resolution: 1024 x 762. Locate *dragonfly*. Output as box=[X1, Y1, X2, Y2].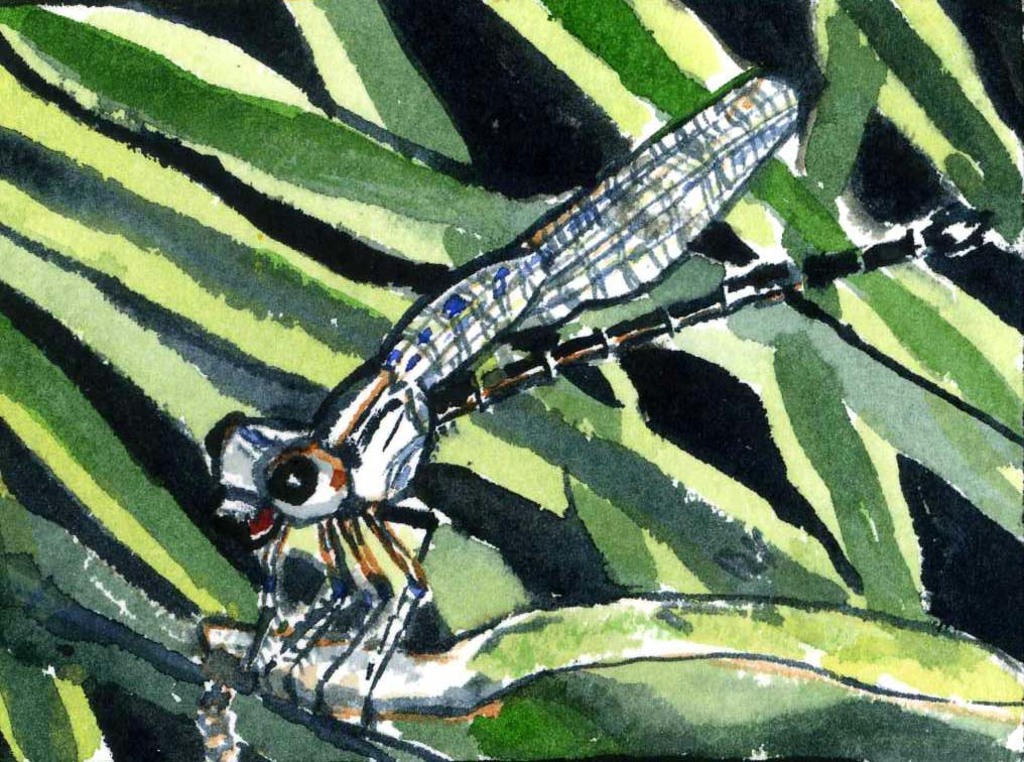
box=[202, 59, 996, 718].
